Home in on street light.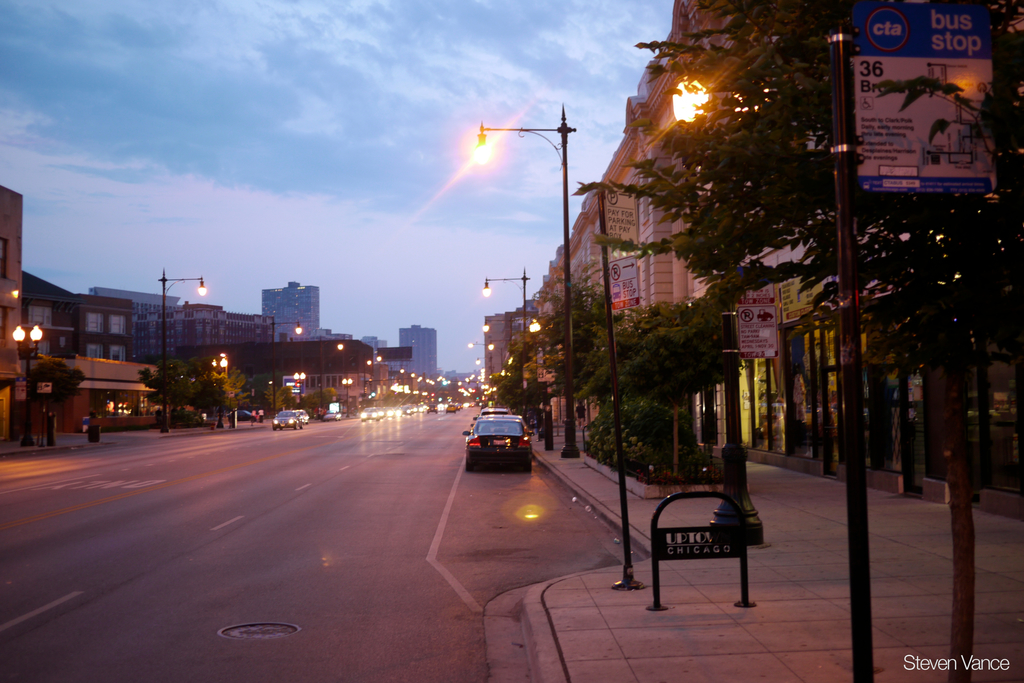
Homed in at [490,337,522,356].
